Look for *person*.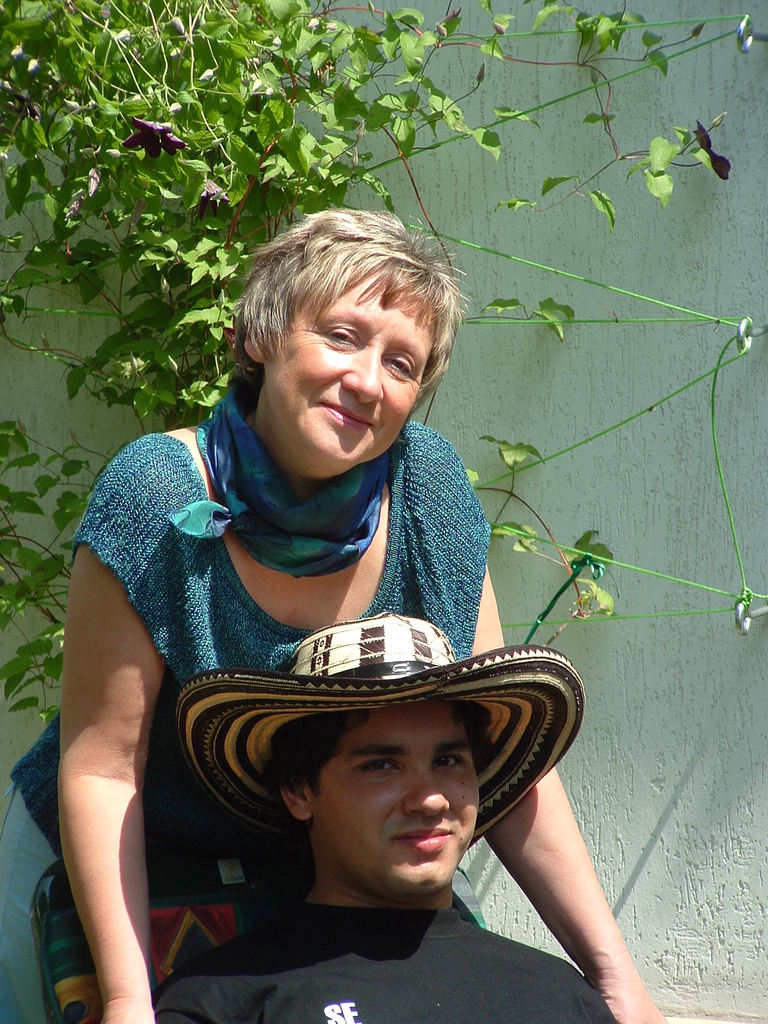
Found: crop(143, 606, 621, 1023).
